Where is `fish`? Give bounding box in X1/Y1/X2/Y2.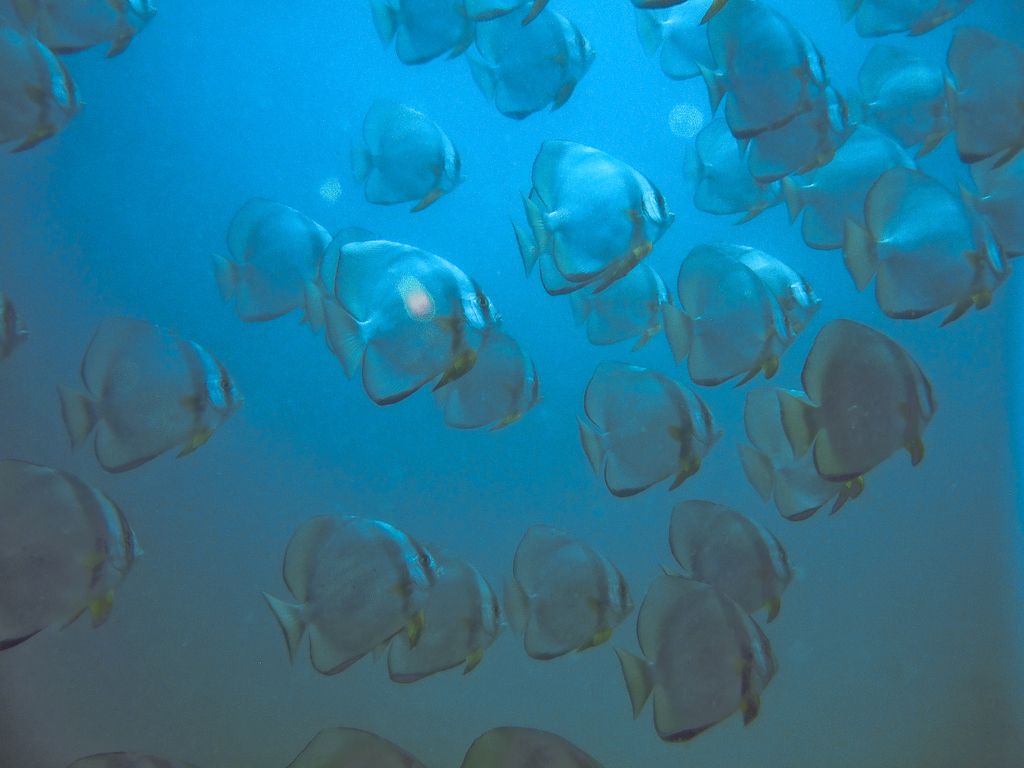
509/517/646/664.
